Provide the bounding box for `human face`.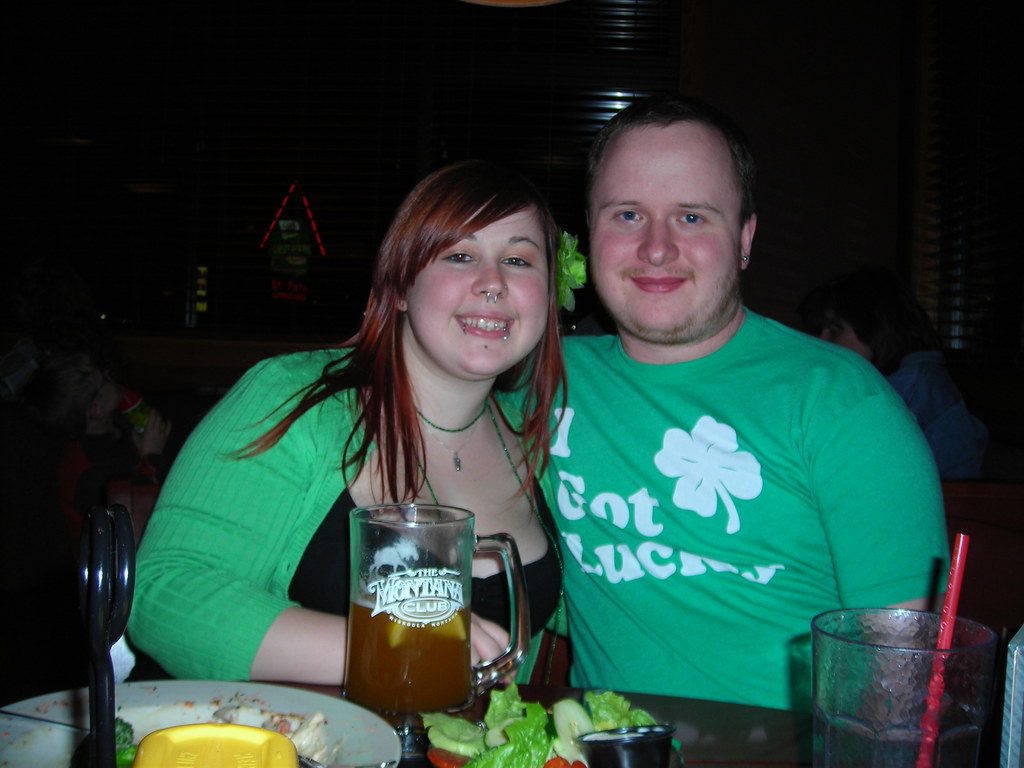
407 206 550 373.
